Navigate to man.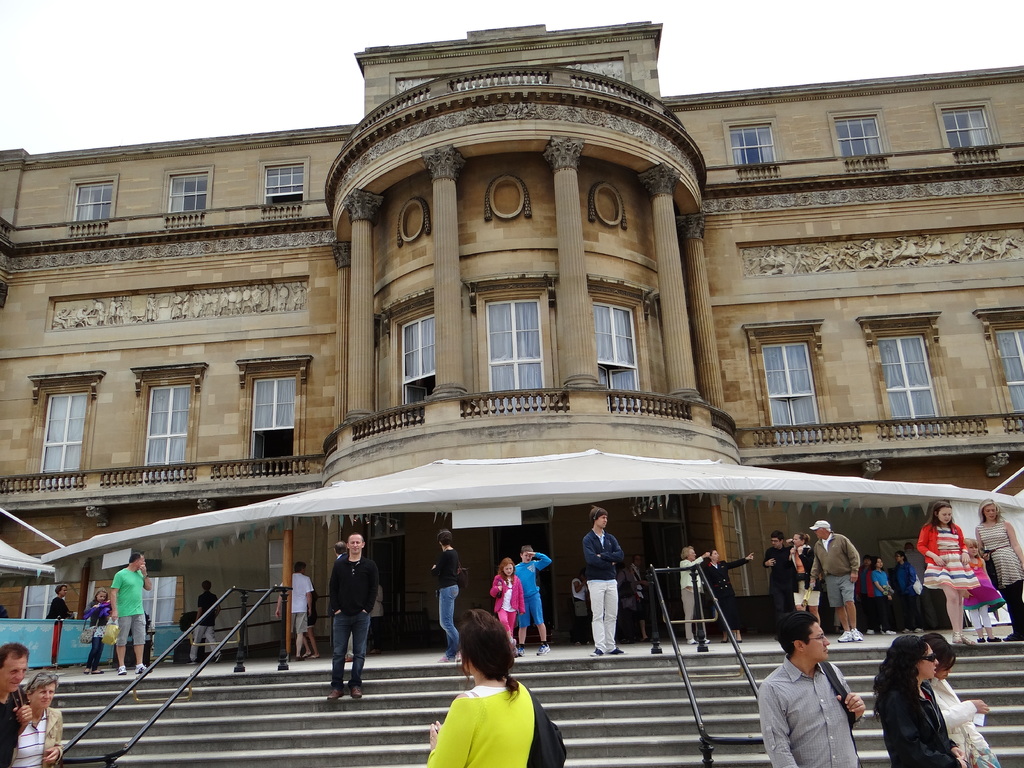
Navigation target: x1=0, y1=639, x2=35, y2=767.
